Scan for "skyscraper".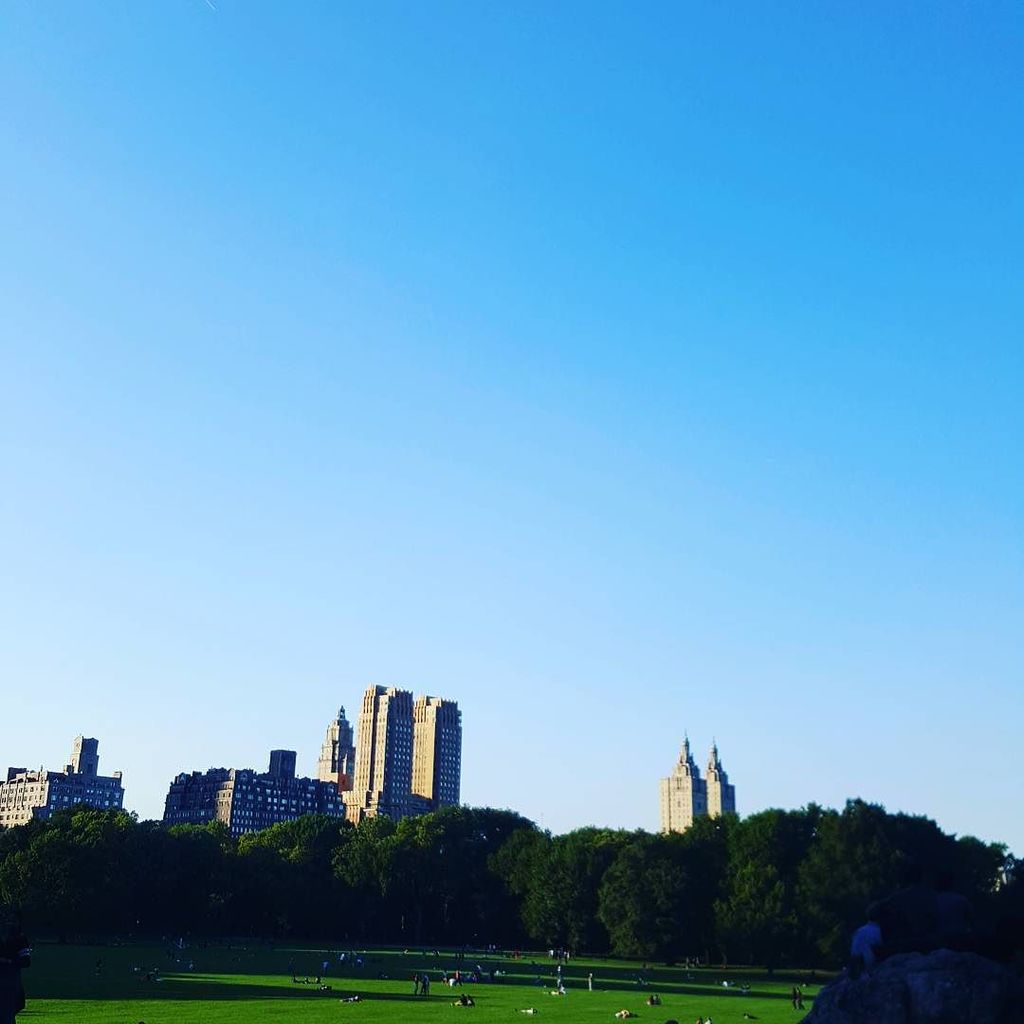
Scan result: [x1=655, y1=721, x2=708, y2=841].
